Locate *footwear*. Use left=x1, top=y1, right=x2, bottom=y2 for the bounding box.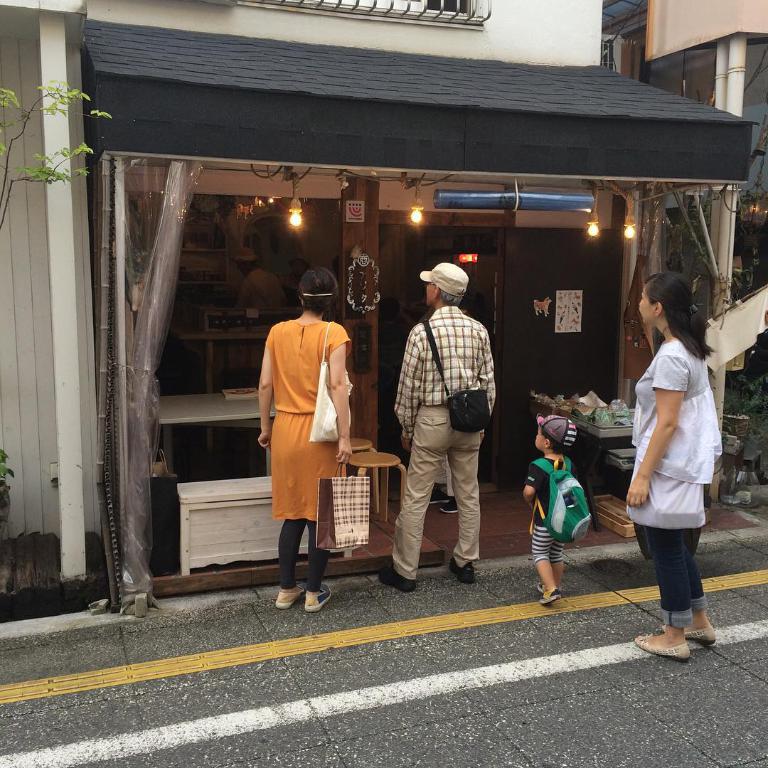
left=540, top=587, right=563, bottom=604.
